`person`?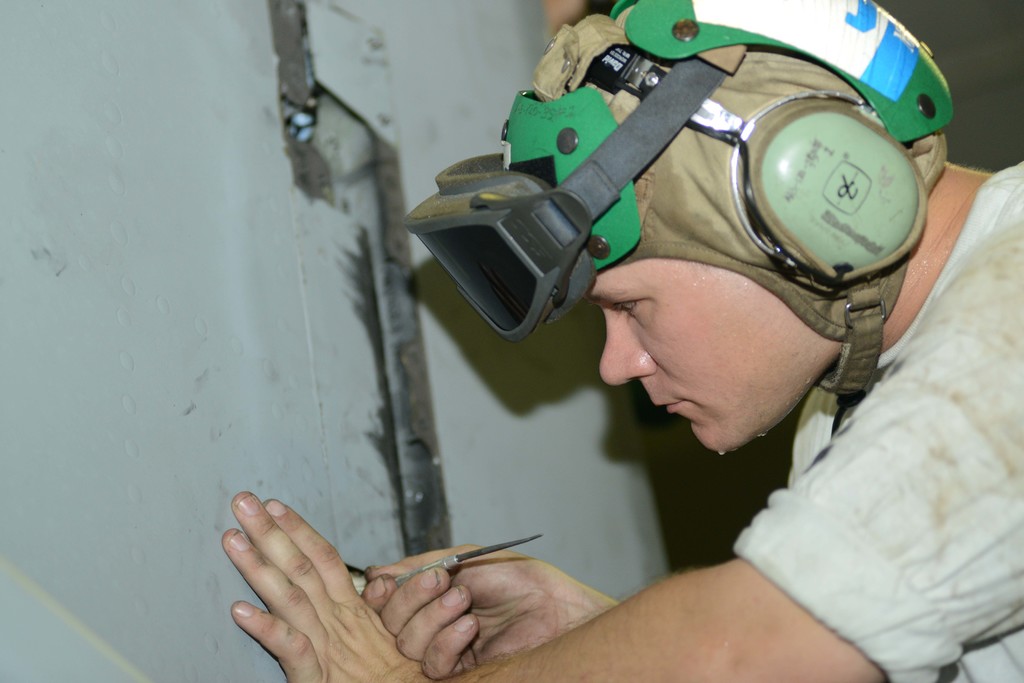
left=221, top=103, right=1002, bottom=645
